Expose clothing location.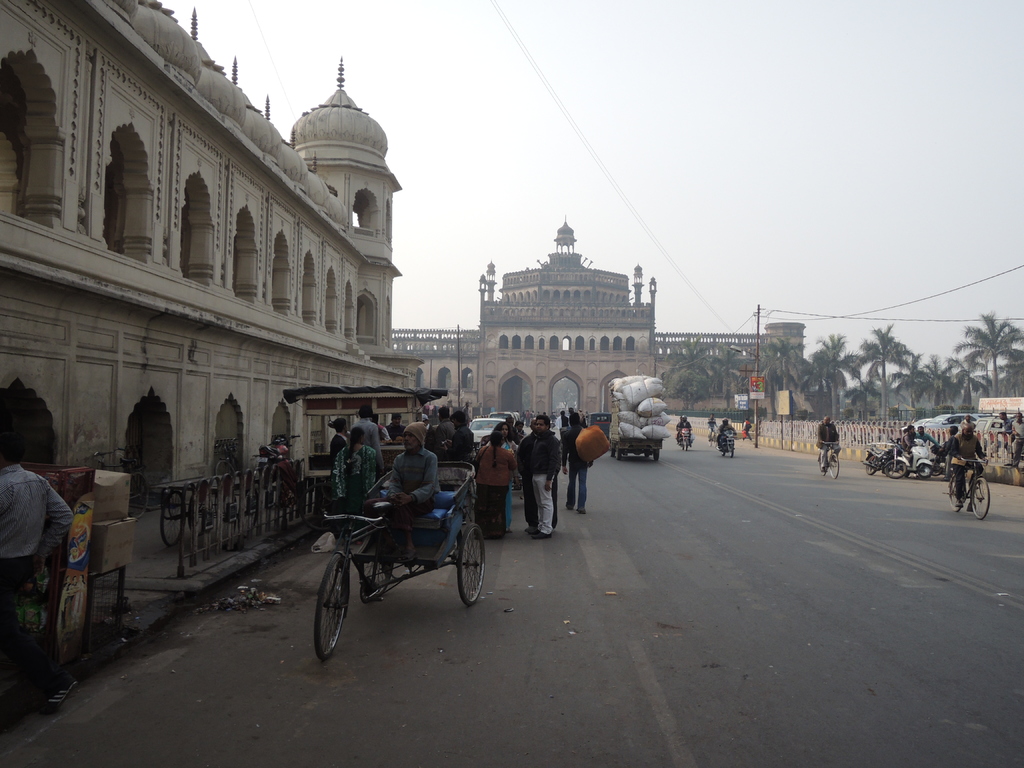
Exposed at BBox(1004, 417, 1011, 463).
